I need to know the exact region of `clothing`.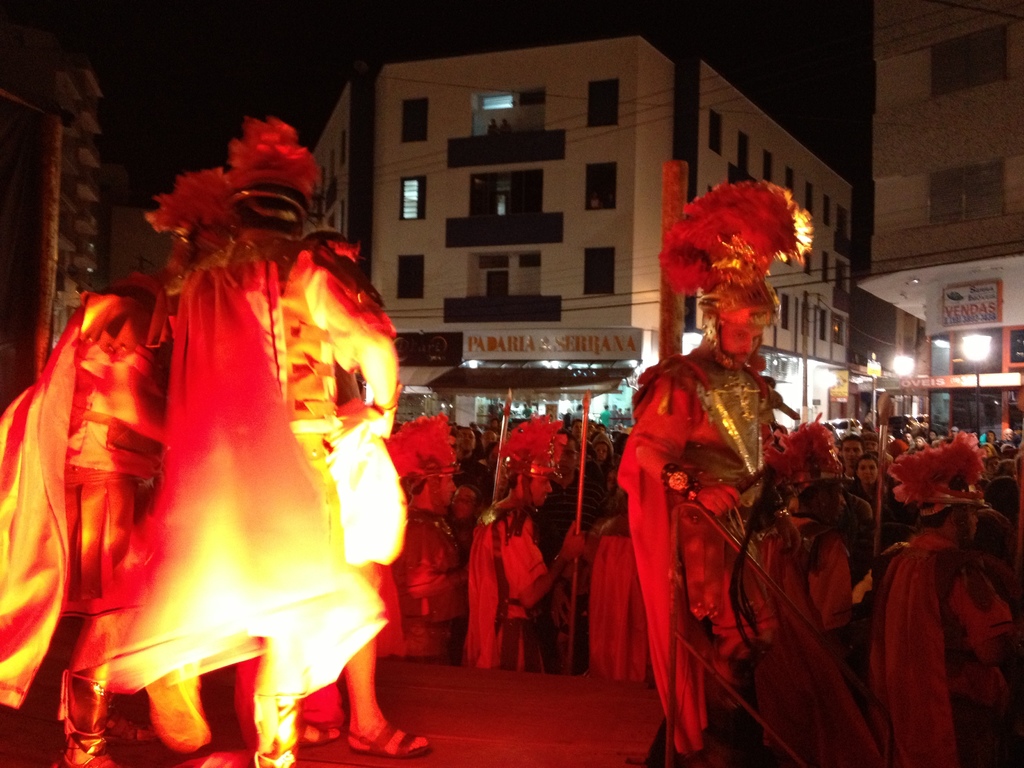
Region: Rect(81, 220, 410, 660).
